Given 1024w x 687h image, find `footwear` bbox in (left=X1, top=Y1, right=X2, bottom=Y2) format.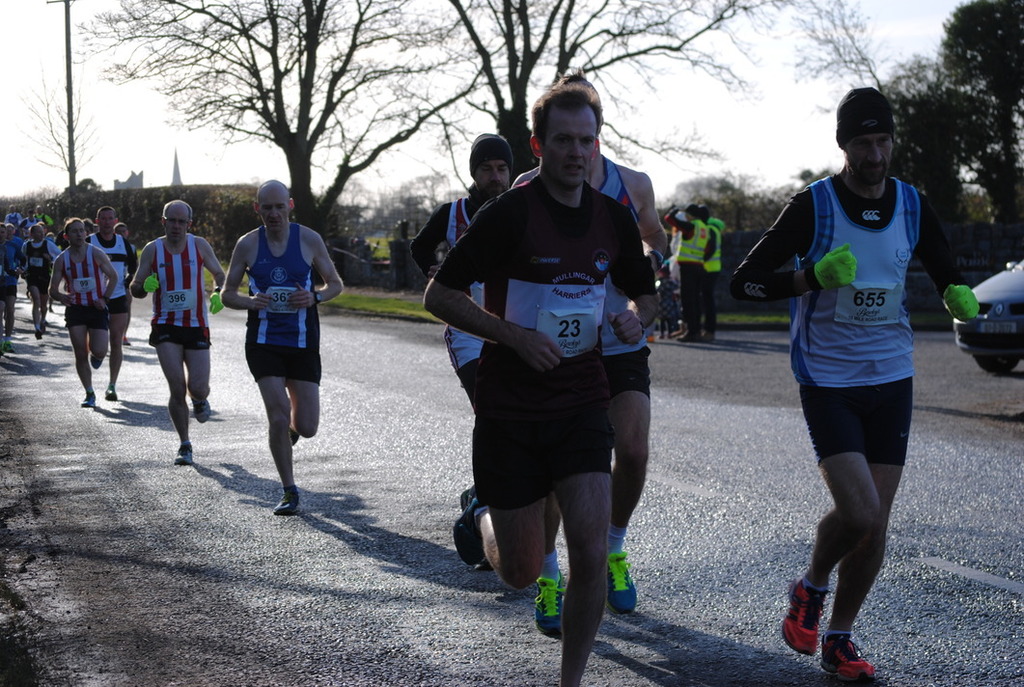
(left=34, top=328, right=44, bottom=338).
